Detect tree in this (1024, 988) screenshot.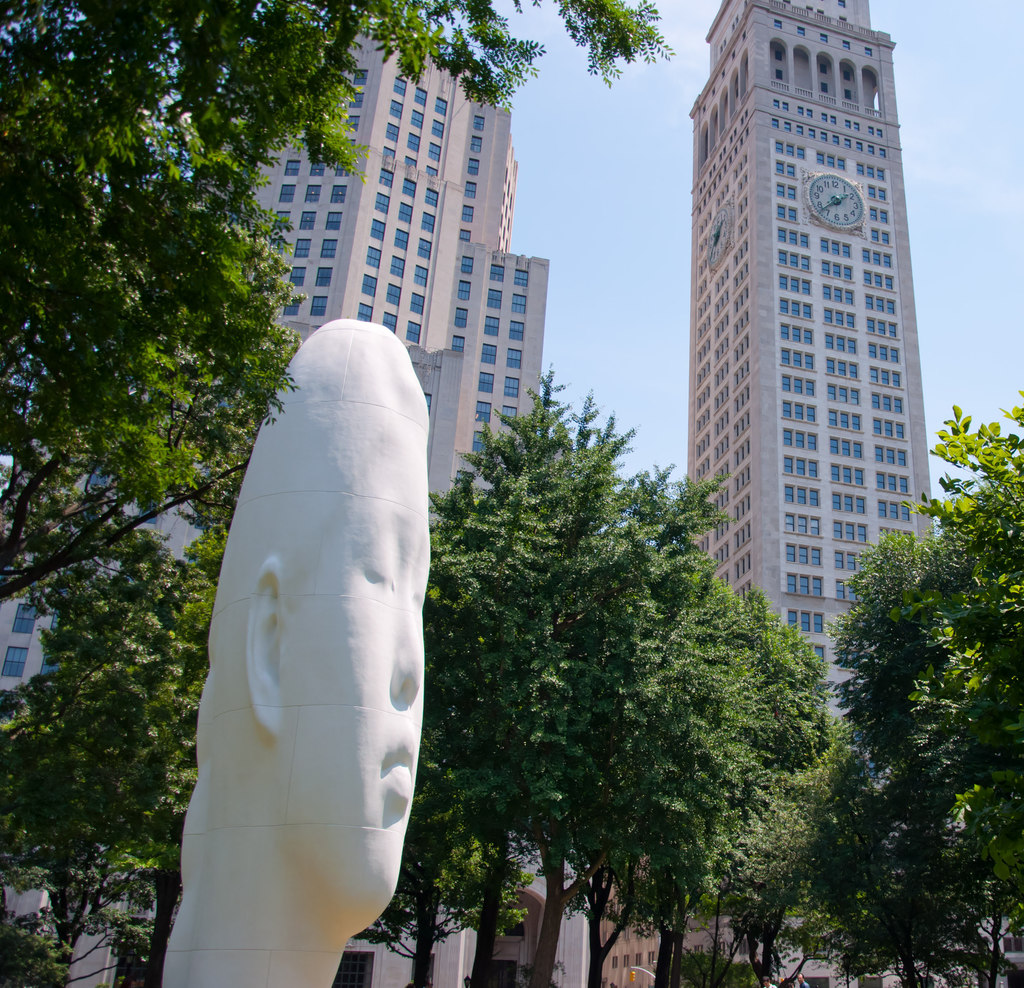
Detection: (0,530,225,987).
